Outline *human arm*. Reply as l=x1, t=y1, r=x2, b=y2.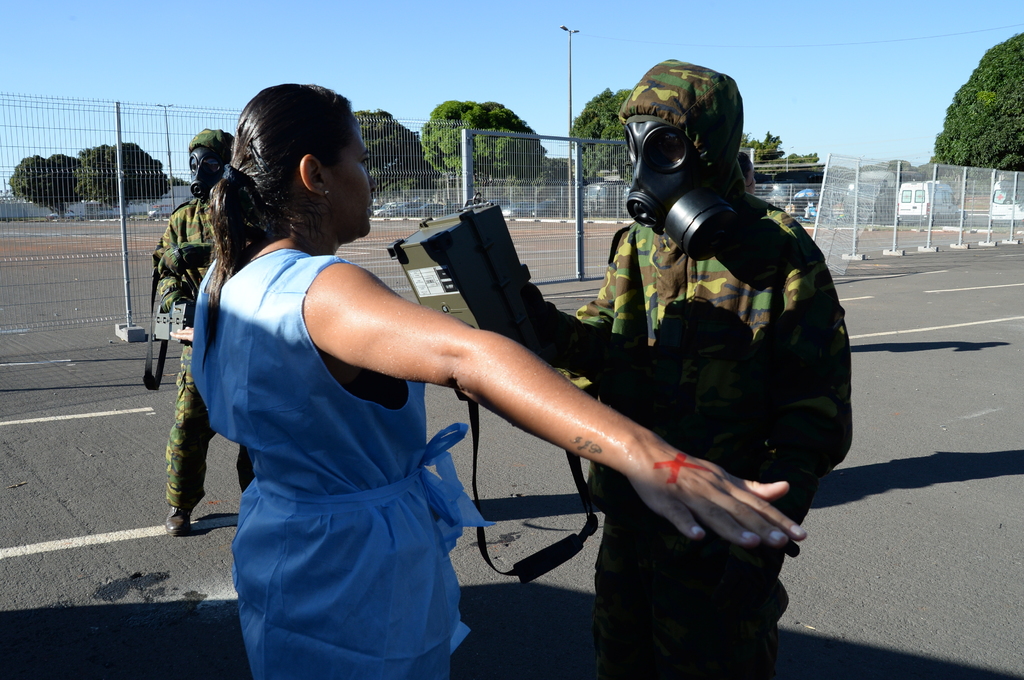
l=316, t=286, r=741, b=555.
